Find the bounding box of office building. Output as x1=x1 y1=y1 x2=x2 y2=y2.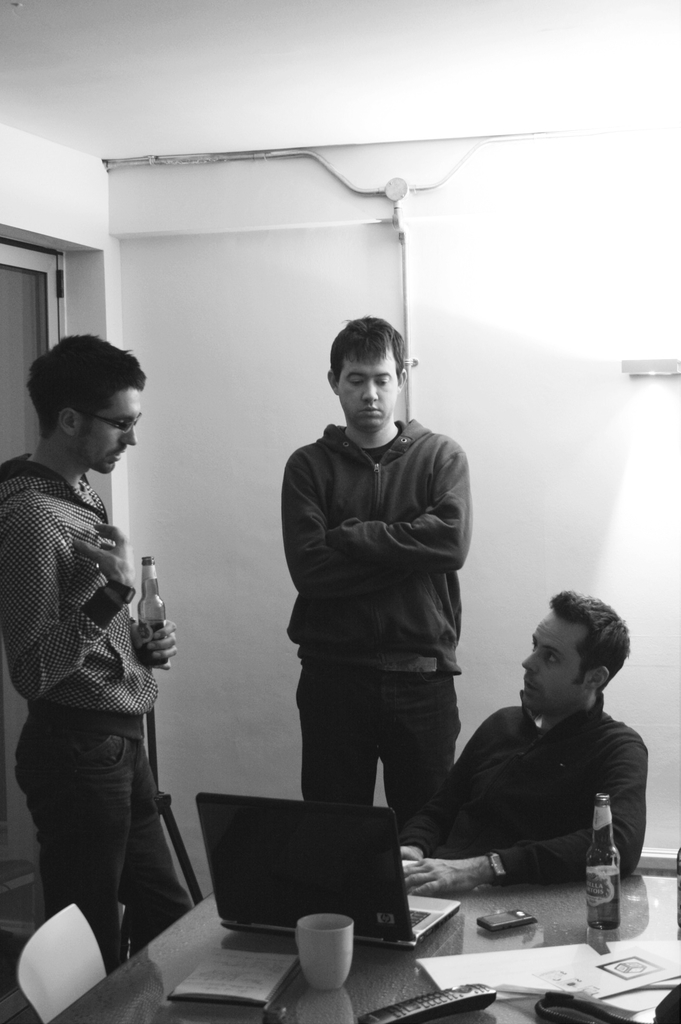
x1=4 y1=0 x2=680 y2=1023.
